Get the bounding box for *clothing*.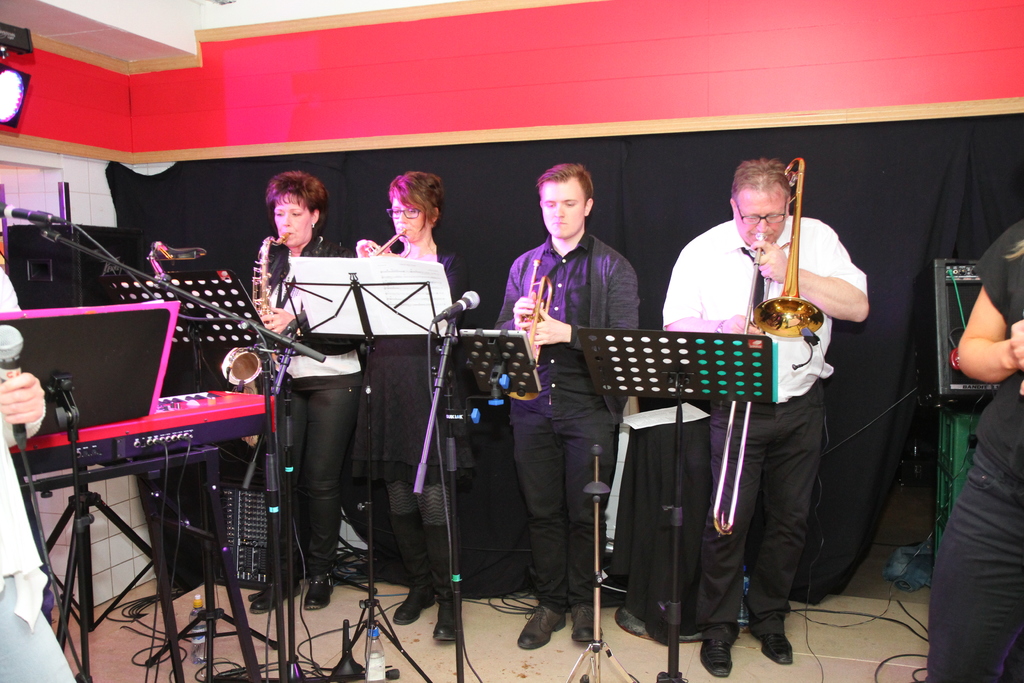
box(0, 65, 82, 682).
